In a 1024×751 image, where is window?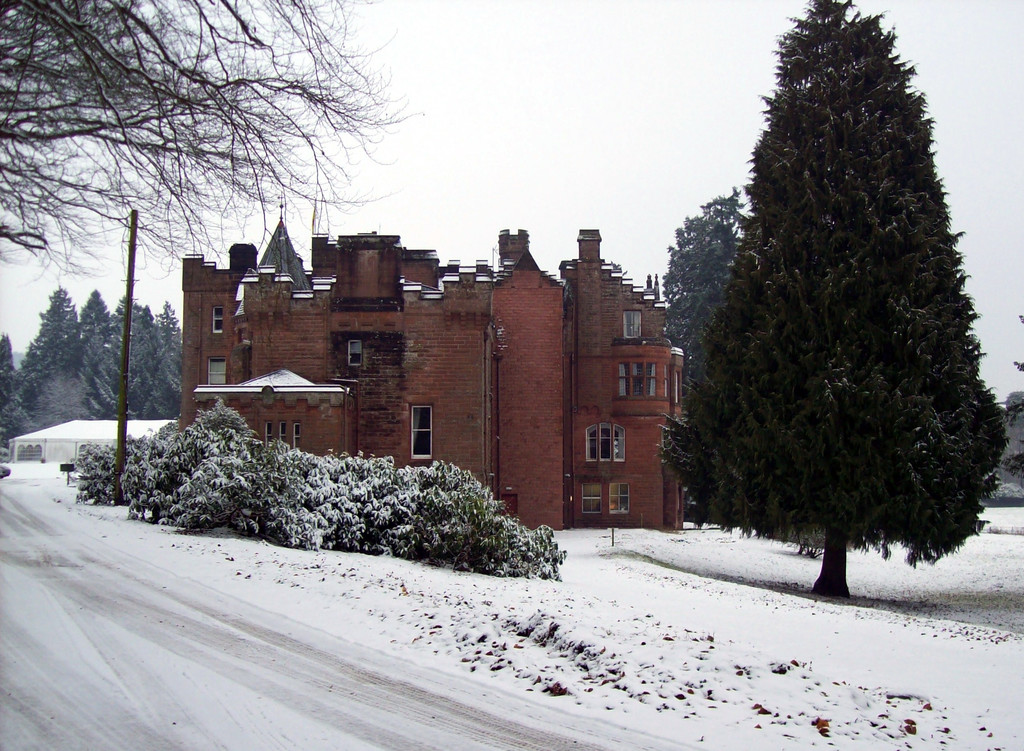
[x1=264, y1=418, x2=275, y2=449].
